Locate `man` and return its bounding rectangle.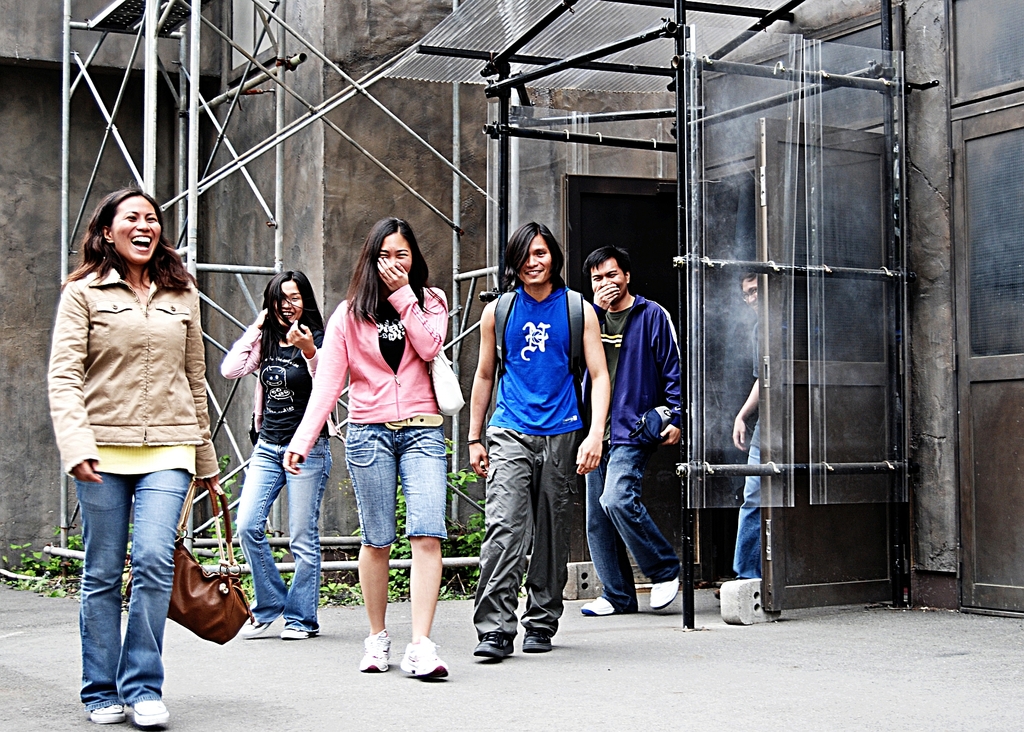
left=579, top=242, right=690, bottom=617.
